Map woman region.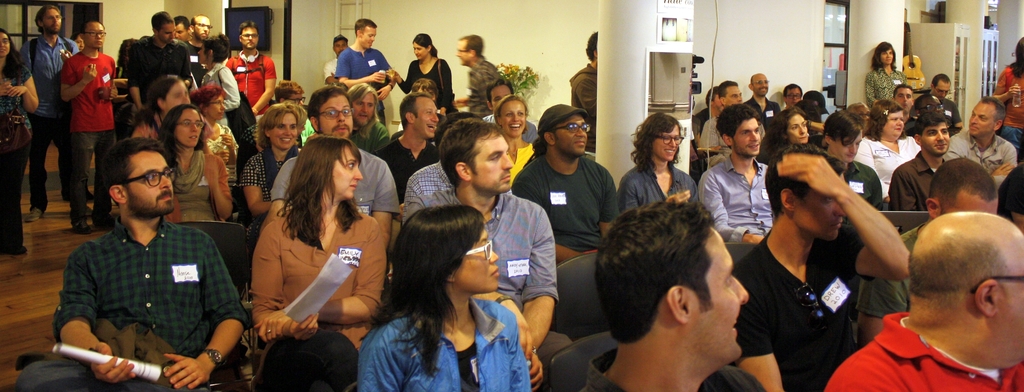
Mapped to x1=489, y1=95, x2=544, y2=192.
